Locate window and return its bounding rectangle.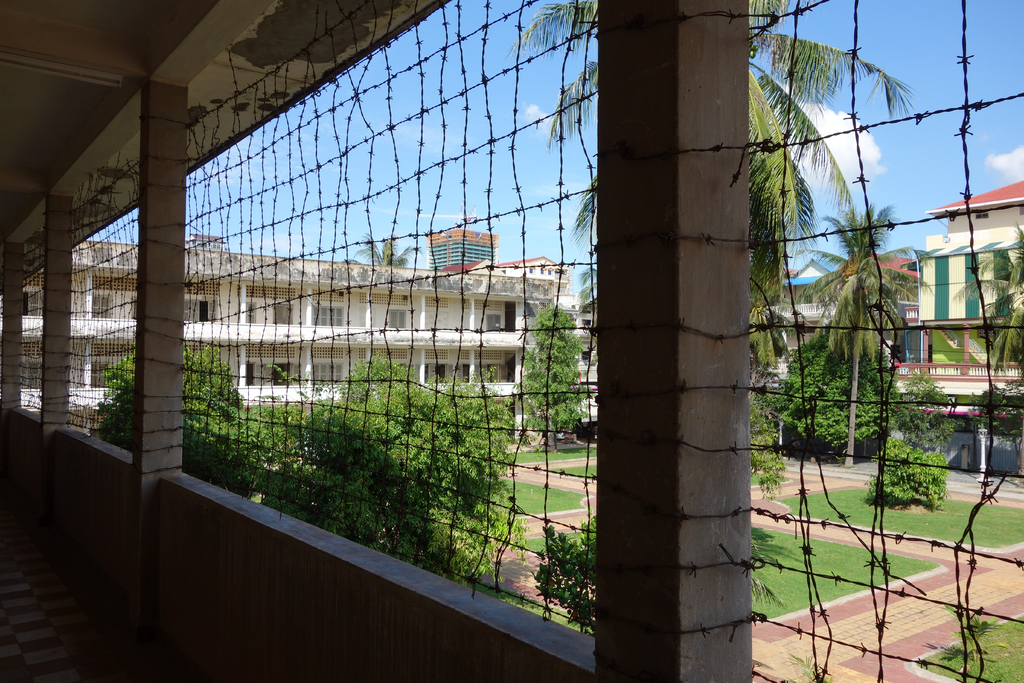
312/303/346/329.
